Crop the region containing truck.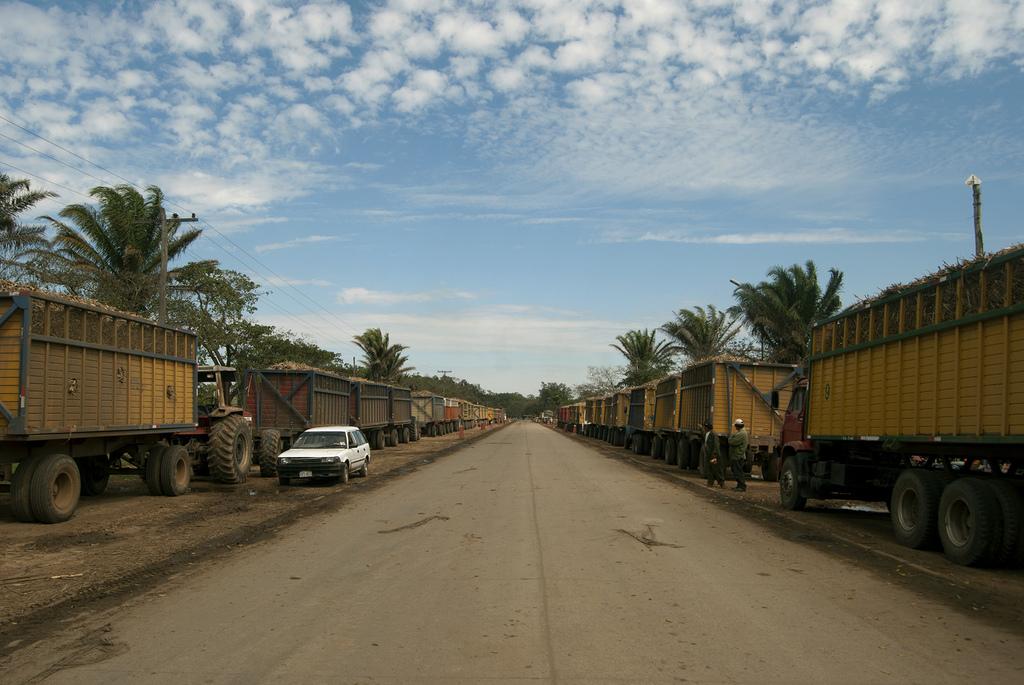
Crop region: 342/375/392/453.
